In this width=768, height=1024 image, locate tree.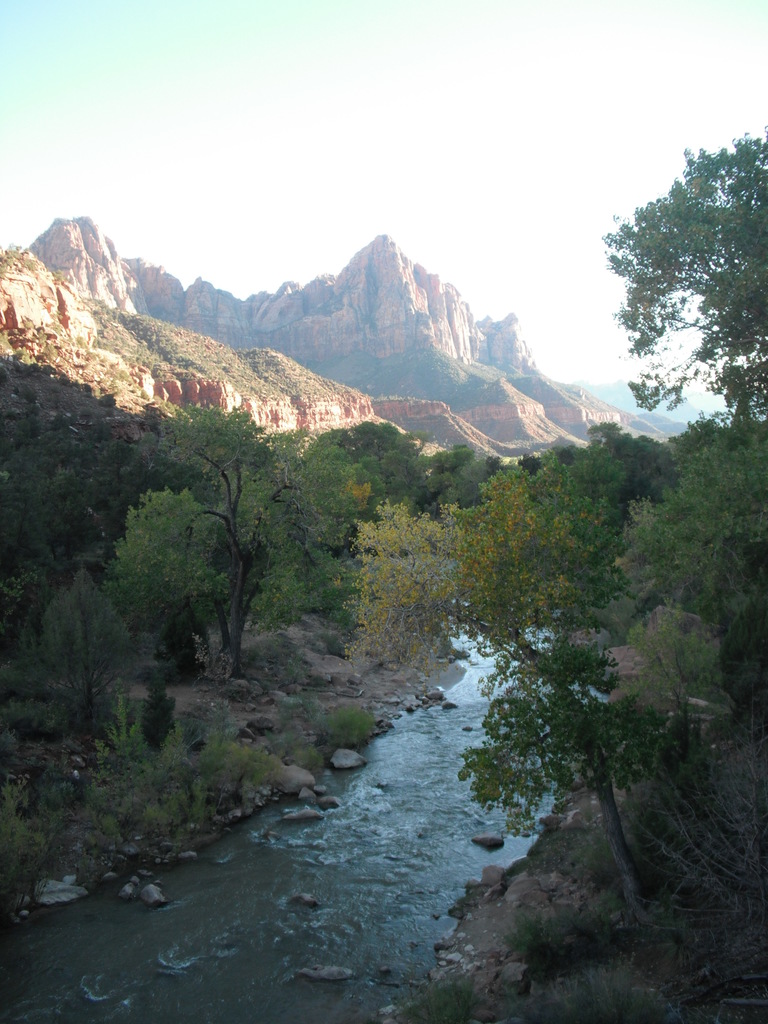
Bounding box: <region>0, 344, 455, 845</region>.
